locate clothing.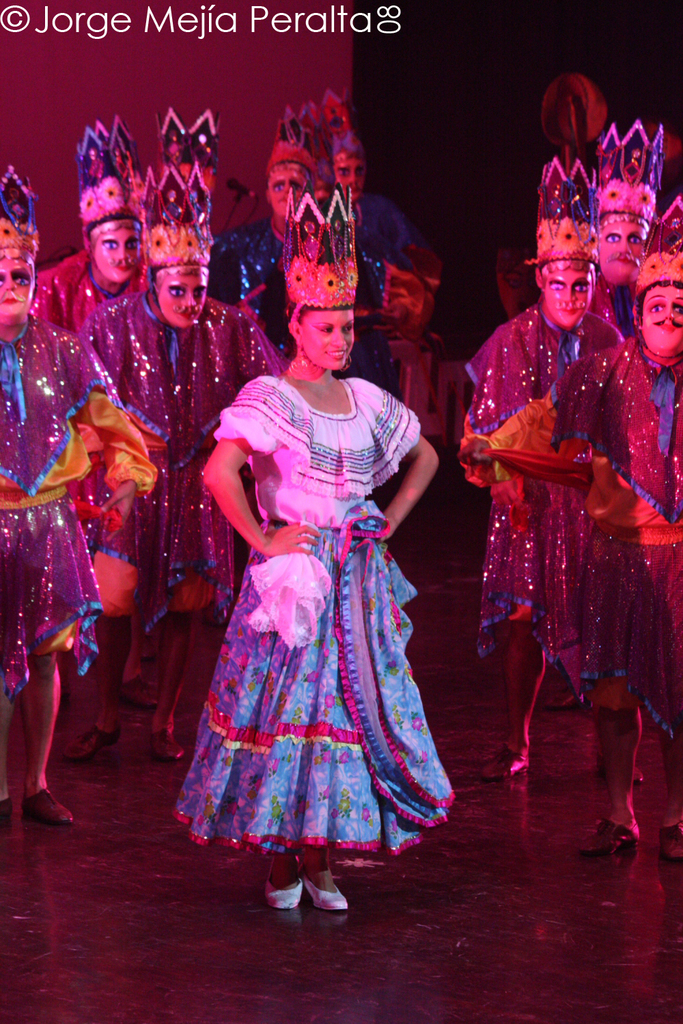
Bounding box: crop(22, 252, 141, 345).
